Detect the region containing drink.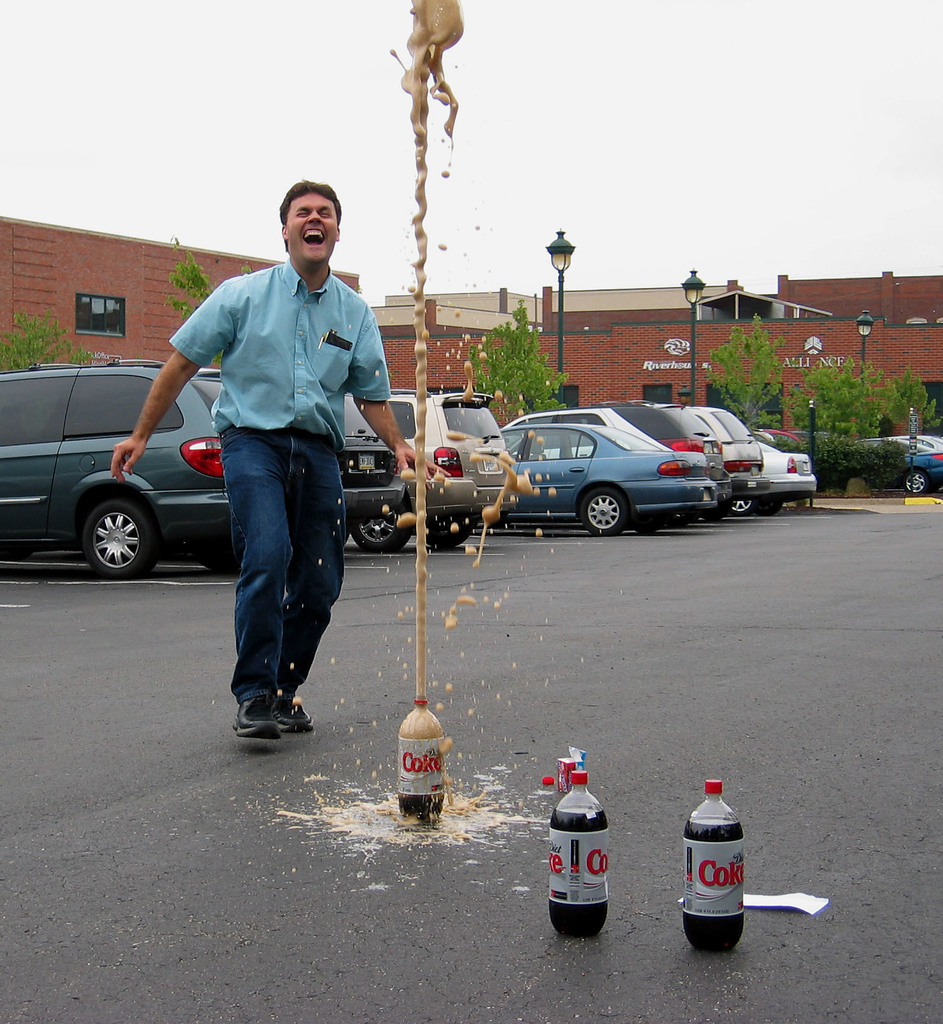
543, 772, 606, 937.
